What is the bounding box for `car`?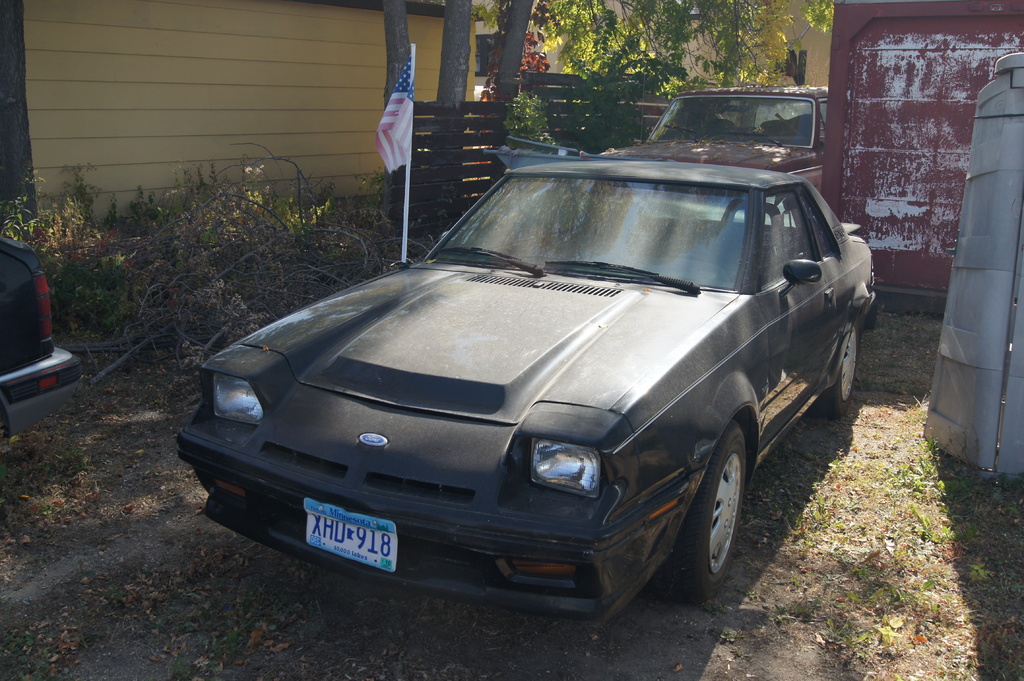
580, 84, 829, 195.
